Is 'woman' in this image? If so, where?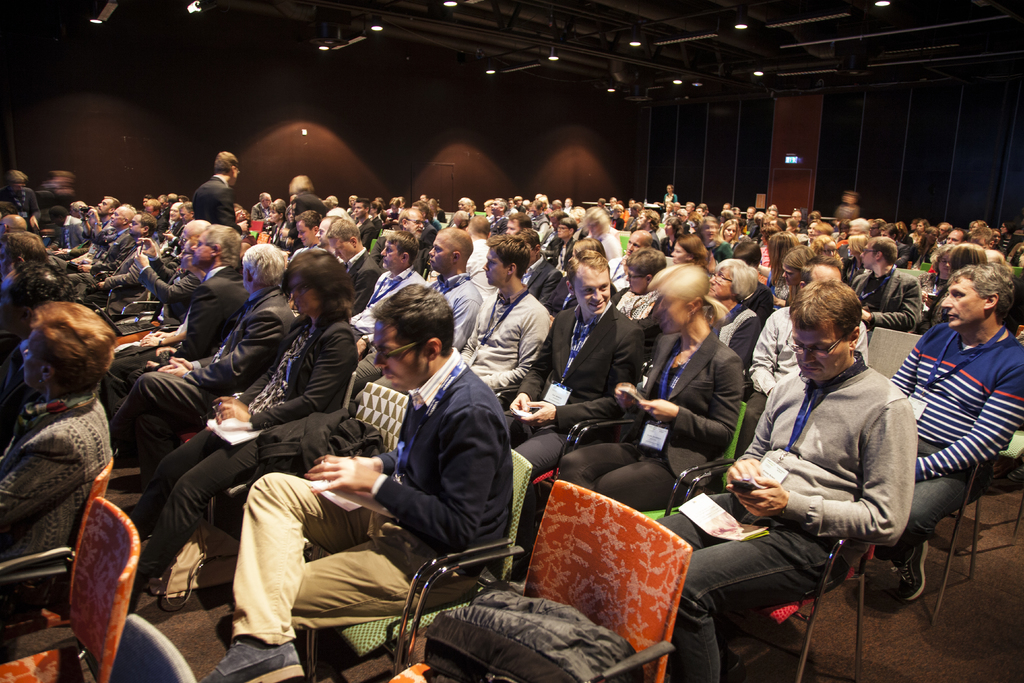
Yes, at [717, 220, 737, 242].
